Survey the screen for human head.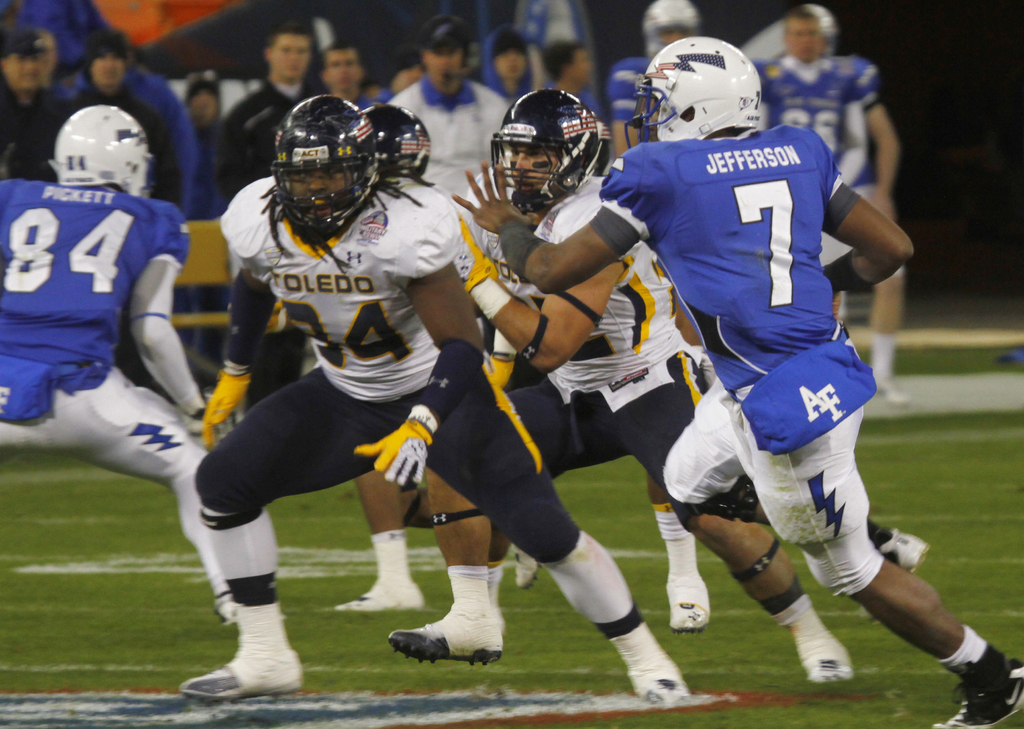
Survey found: select_region(264, 22, 312, 83).
